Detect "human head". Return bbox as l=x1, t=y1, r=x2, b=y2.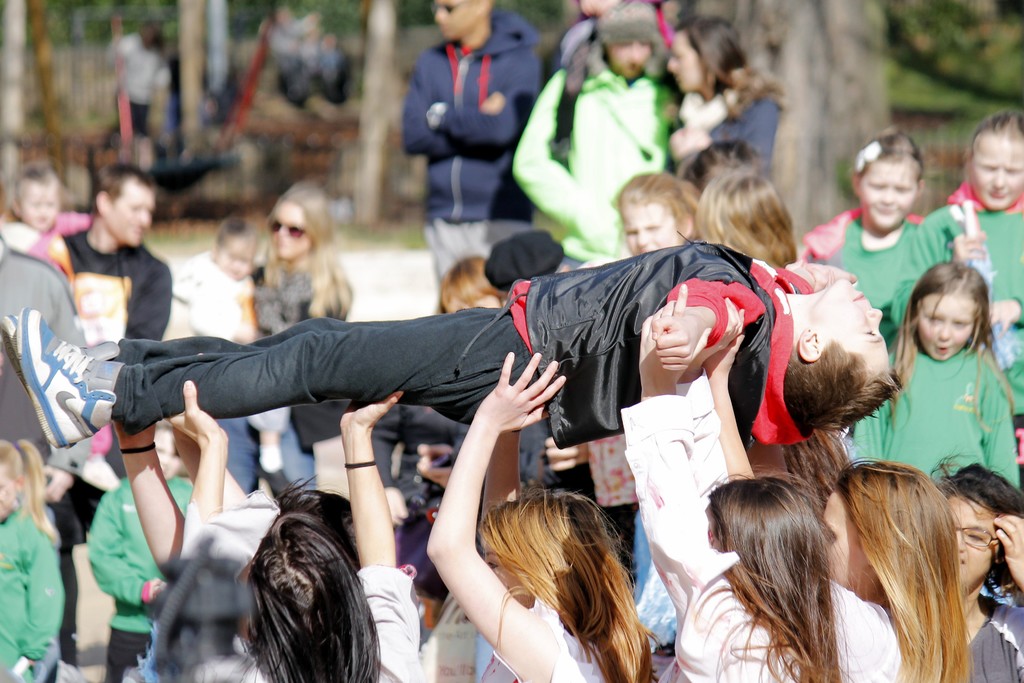
l=210, t=219, r=259, b=273.
